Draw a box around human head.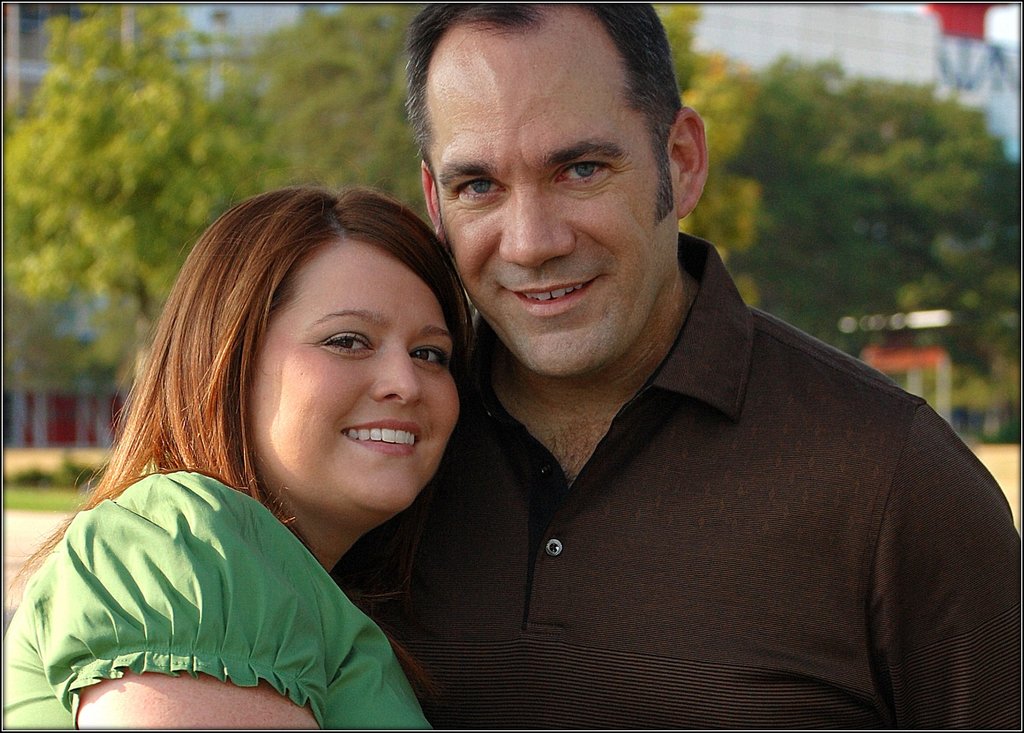
<bbox>405, 0, 705, 385</bbox>.
